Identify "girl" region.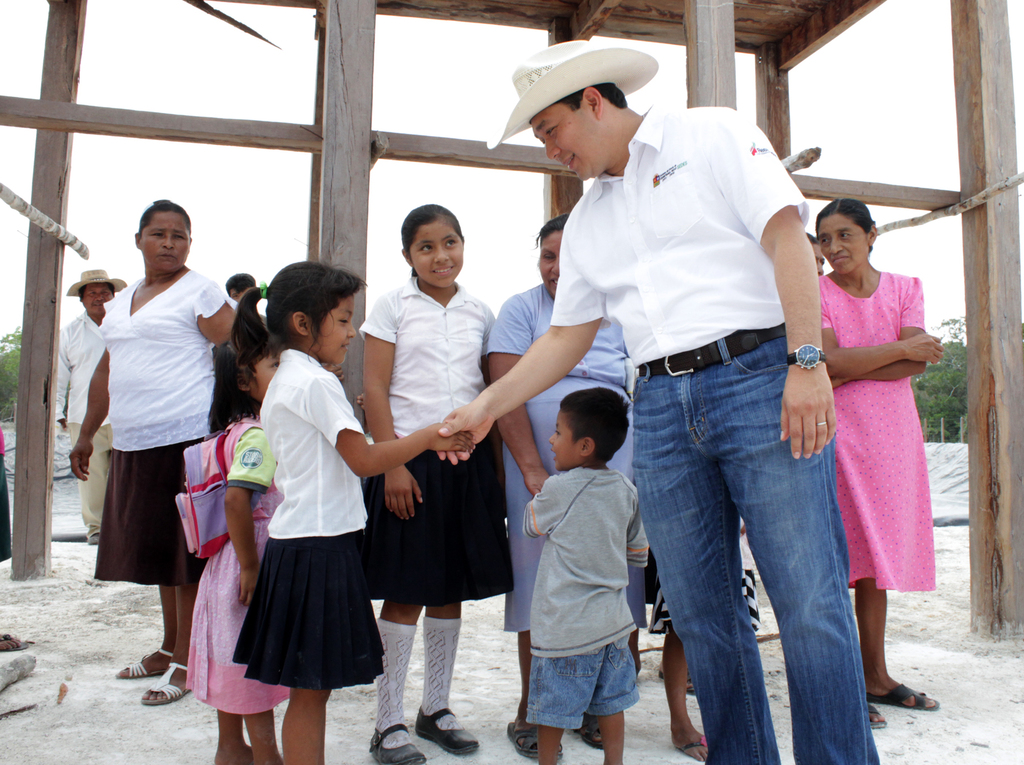
Region: detection(228, 263, 458, 764).
